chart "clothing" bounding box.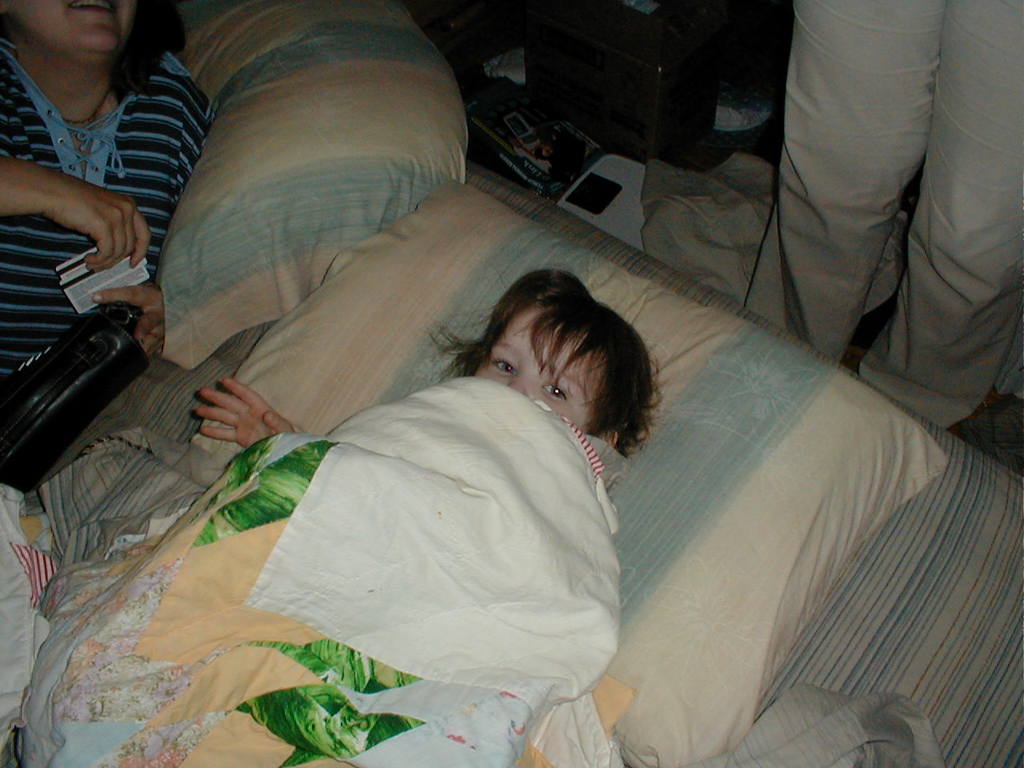
Charted: x1=742 y1=2 x2=1023 y2=432.
